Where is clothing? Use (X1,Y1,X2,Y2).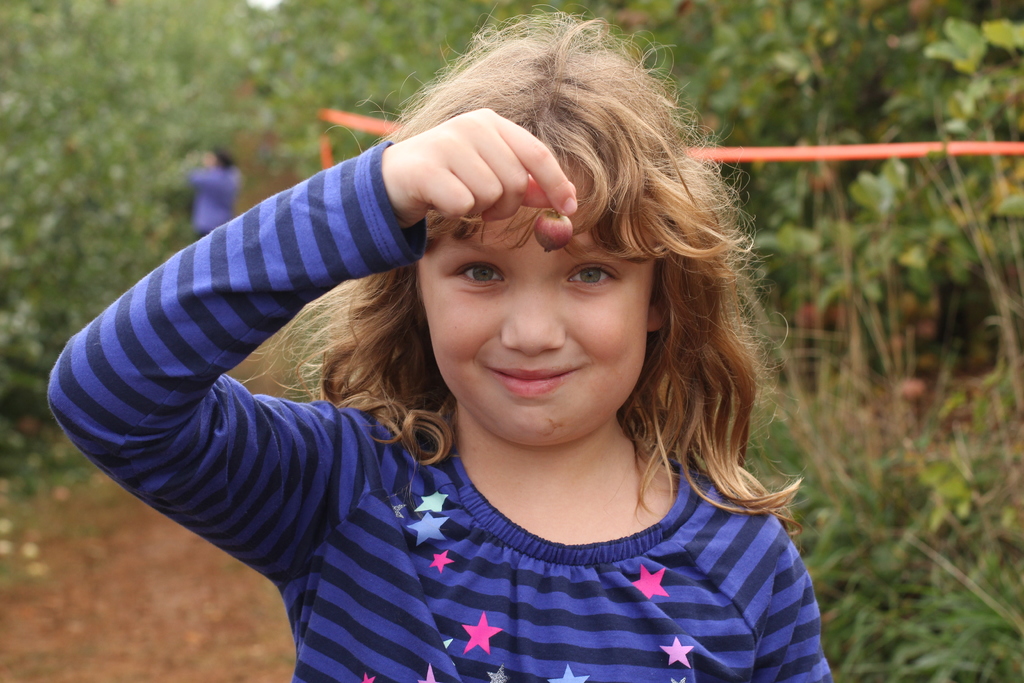
(195,167,242,238).
